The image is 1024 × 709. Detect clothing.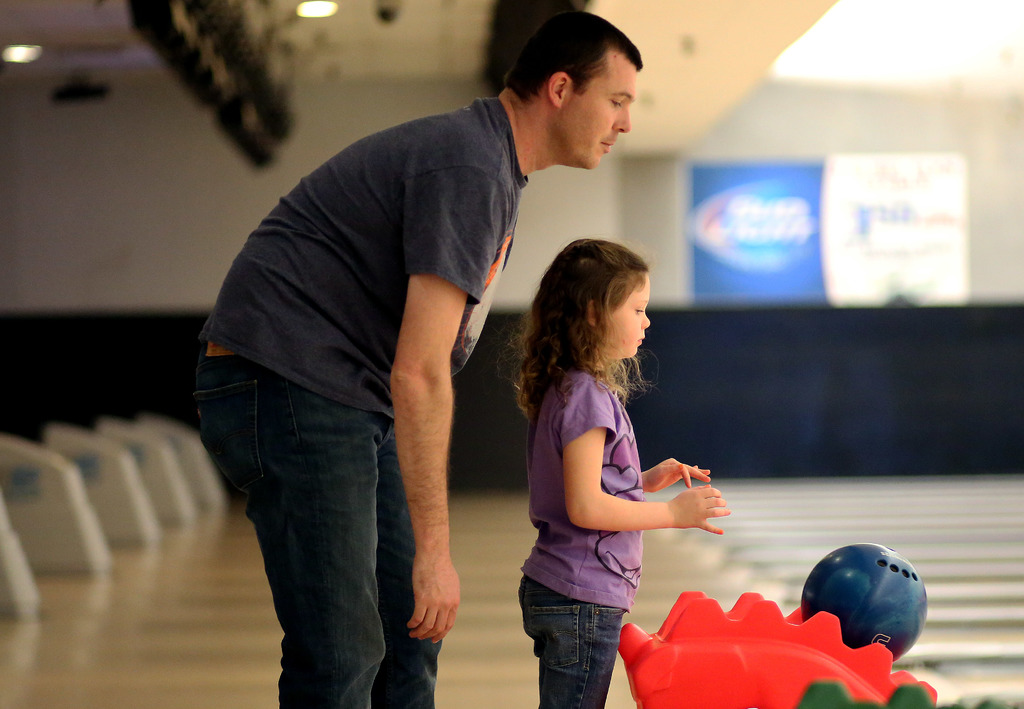
Detection: select_region(204, 51, 573, 677).
